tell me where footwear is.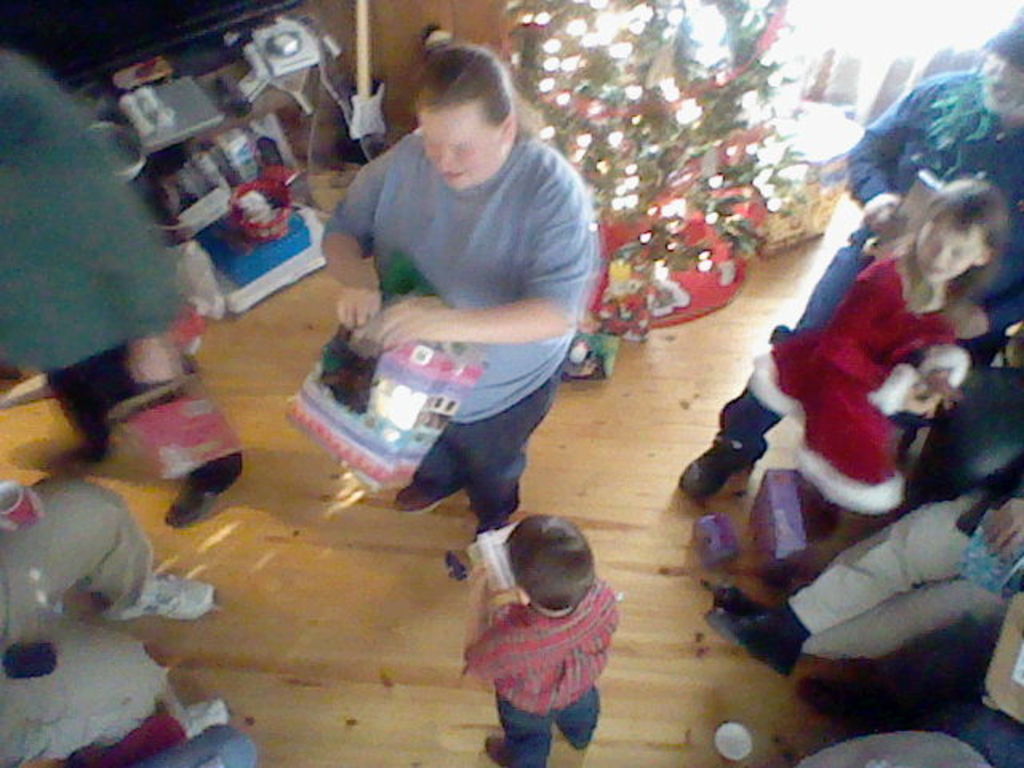
footwear is at BBox(112, 576, 218, 626).
